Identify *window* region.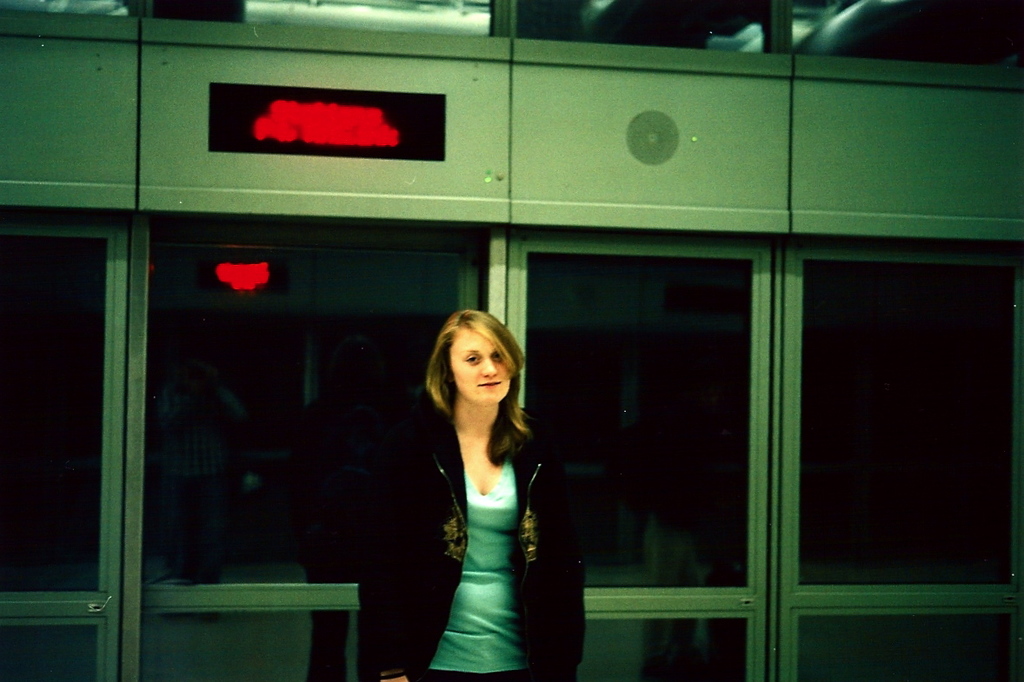
Region: (803,259,1021,585).
